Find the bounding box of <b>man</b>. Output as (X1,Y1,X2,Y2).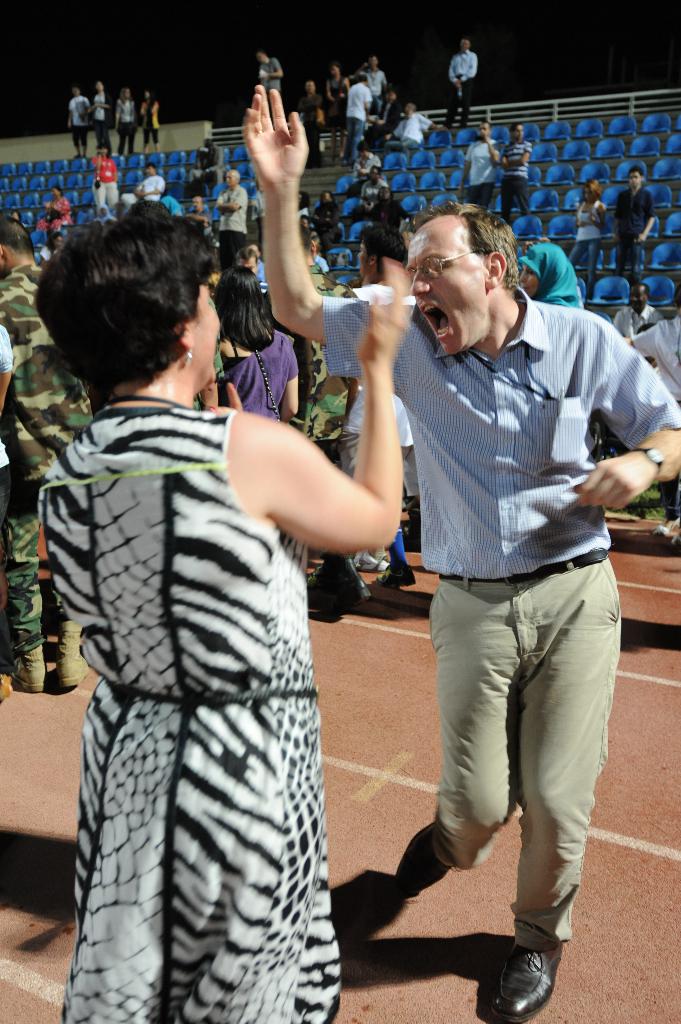
(338,223,419,588).
